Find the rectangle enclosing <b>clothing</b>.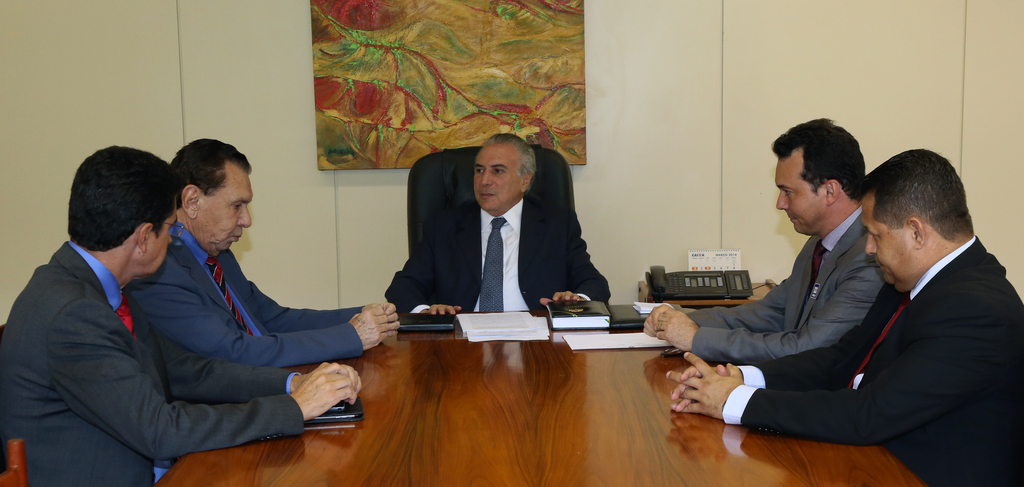
crop(666, 199, 885, 367).
